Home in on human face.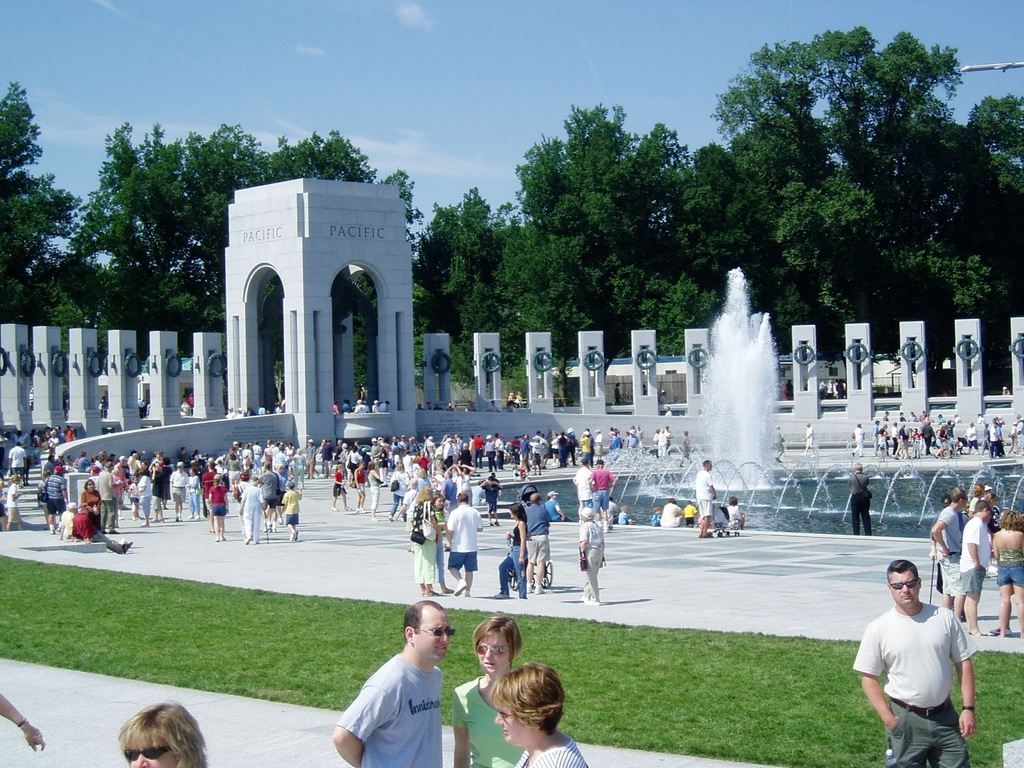
Homed in at <bbox>14, 476, 22, 486</bbox>.
